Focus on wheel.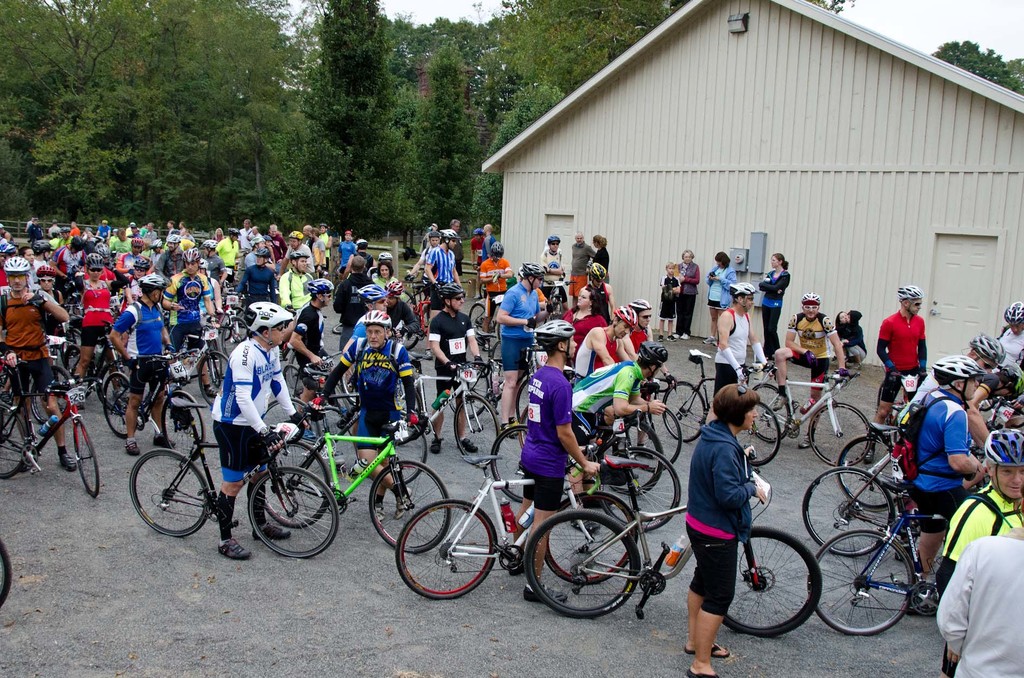
Focused at (801,466,900,560).
